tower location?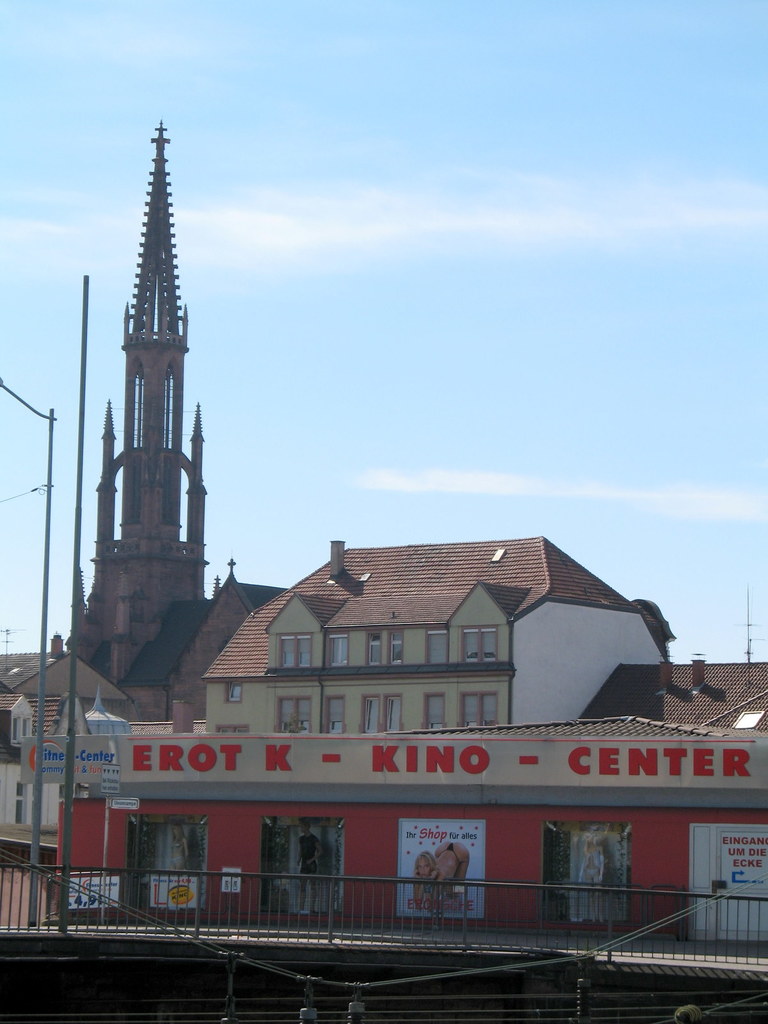
x1=65 y1=120 x2=207 y2=694
